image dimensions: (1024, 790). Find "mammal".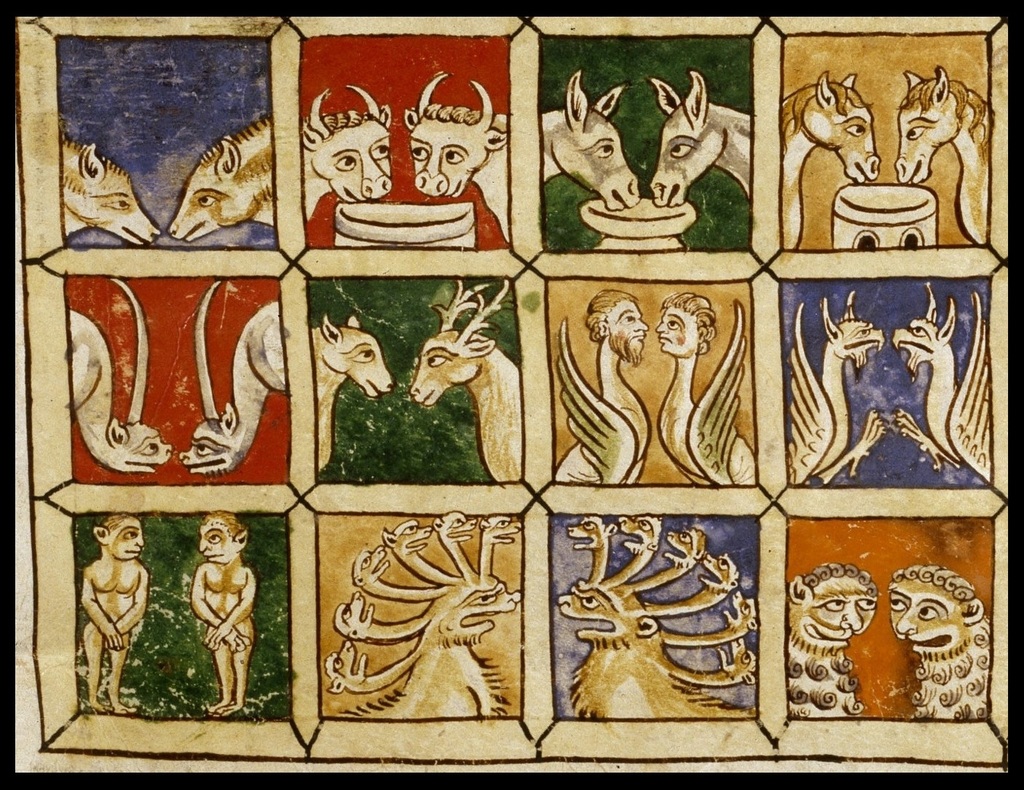
bbox(79, 514, 144, 713).
